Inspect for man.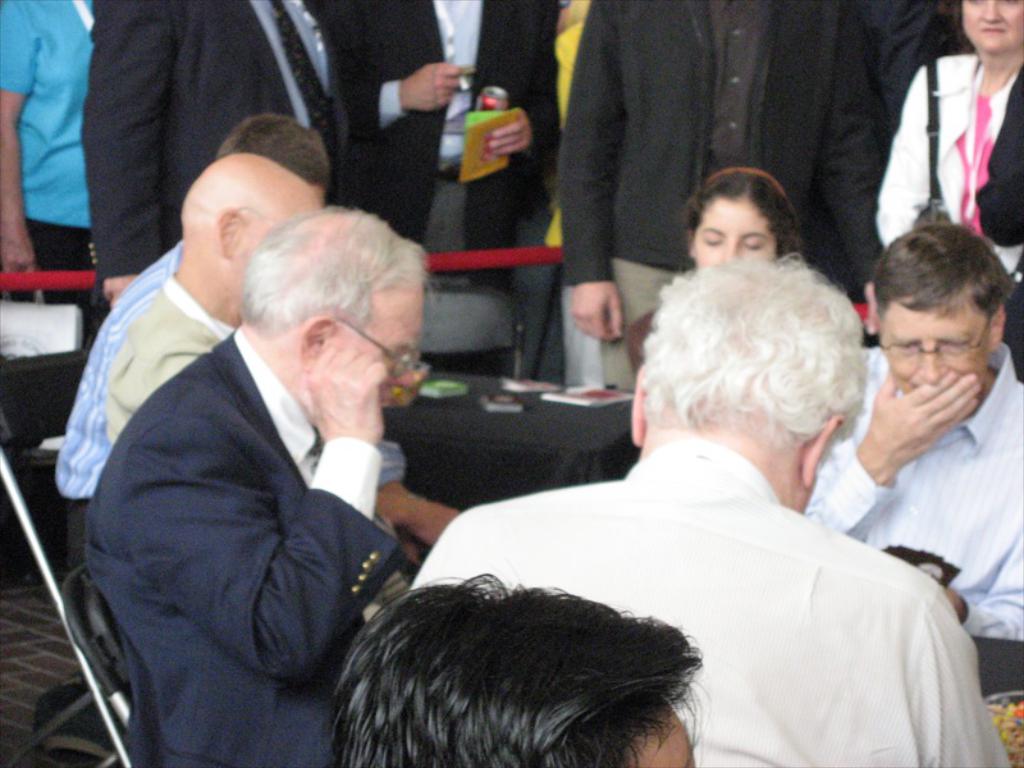
Inspection: {"left": 91, "top": 210, "right": 428, "bottom": 767}.
